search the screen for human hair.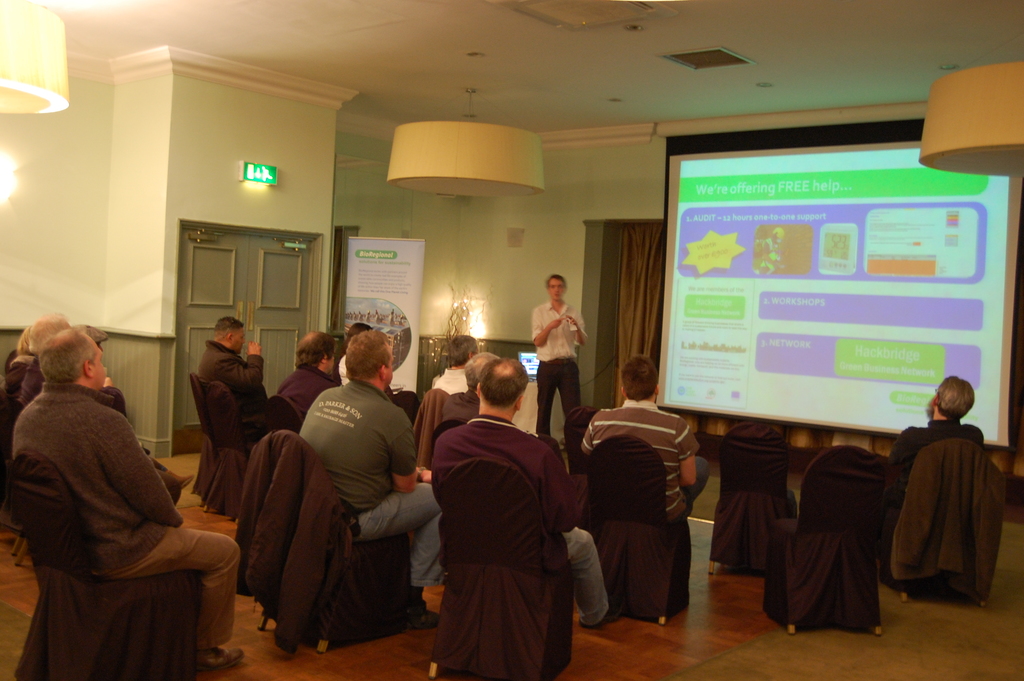
Found at (left=38, top=329, right=98, bottom=382).
